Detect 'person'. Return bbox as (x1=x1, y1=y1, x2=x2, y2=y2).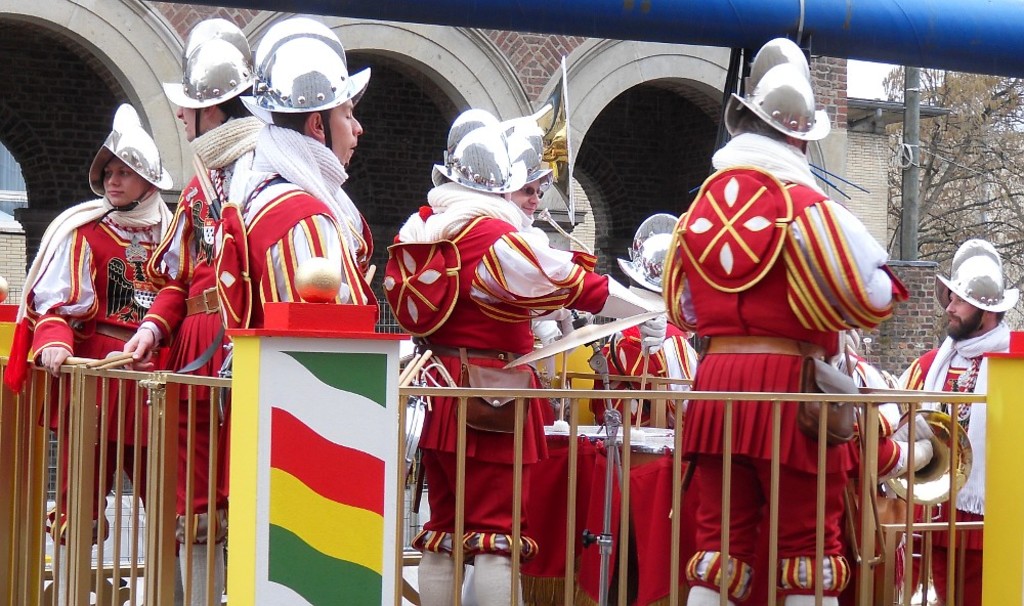
(x1=897, y1=240, x2=1021, y2=605).
